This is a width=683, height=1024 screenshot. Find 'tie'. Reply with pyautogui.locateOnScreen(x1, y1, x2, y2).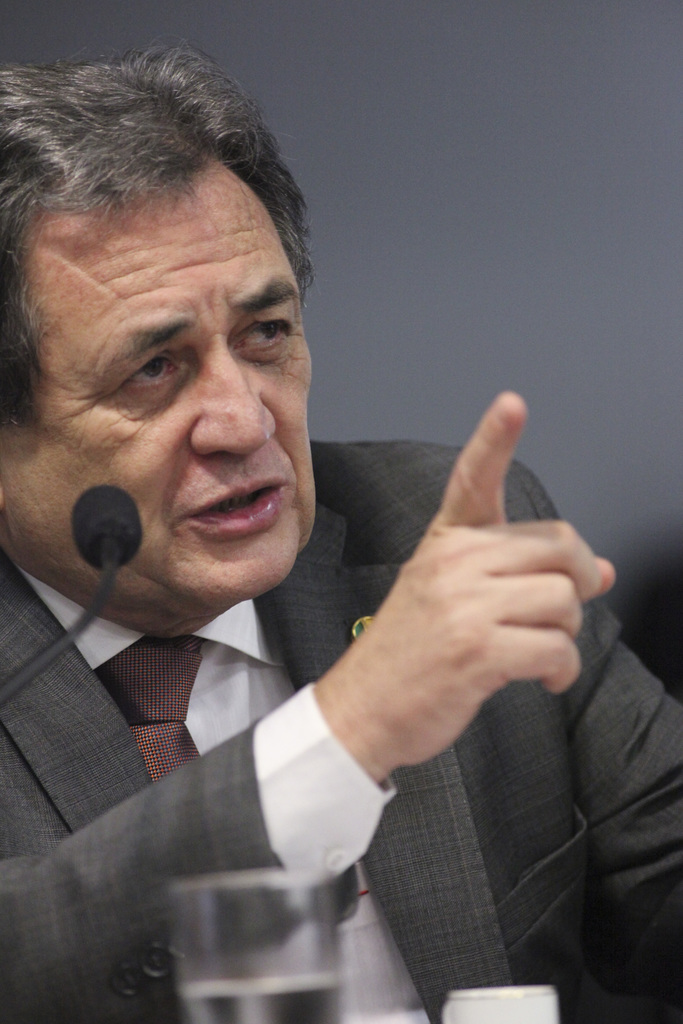
pyautogui.locateOnScreen(94, 643, 202, 785).
